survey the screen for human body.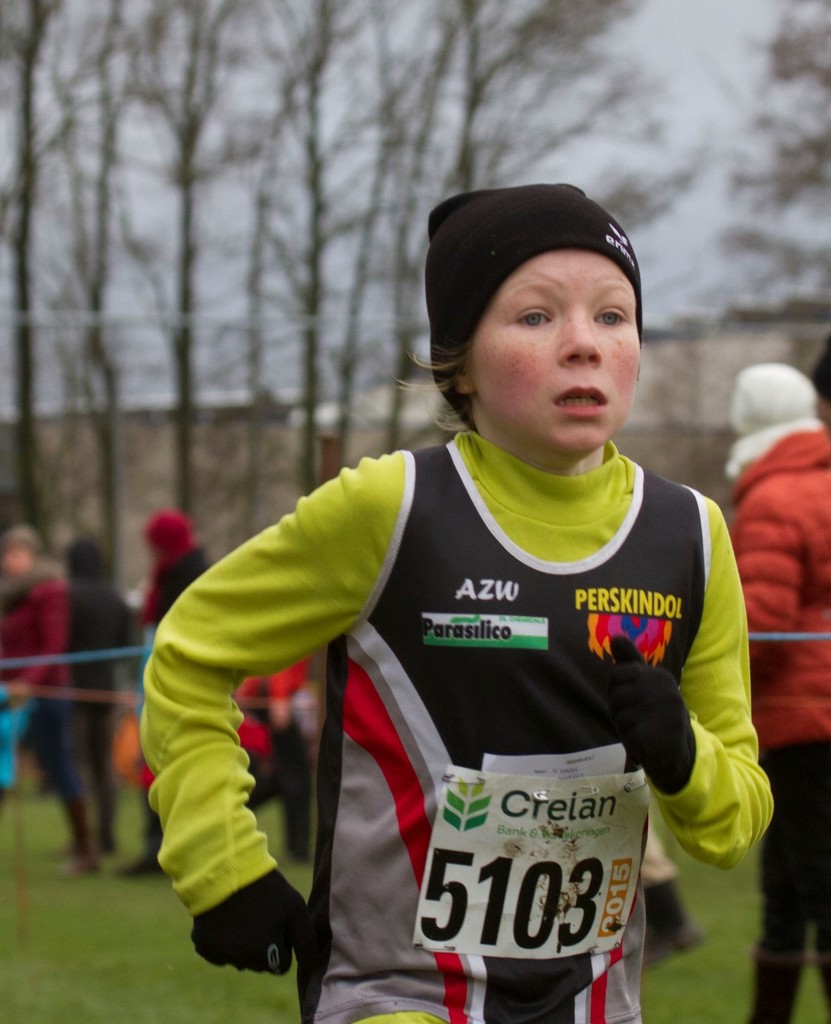
Survey found: crop(232, 653, 320, 867).
